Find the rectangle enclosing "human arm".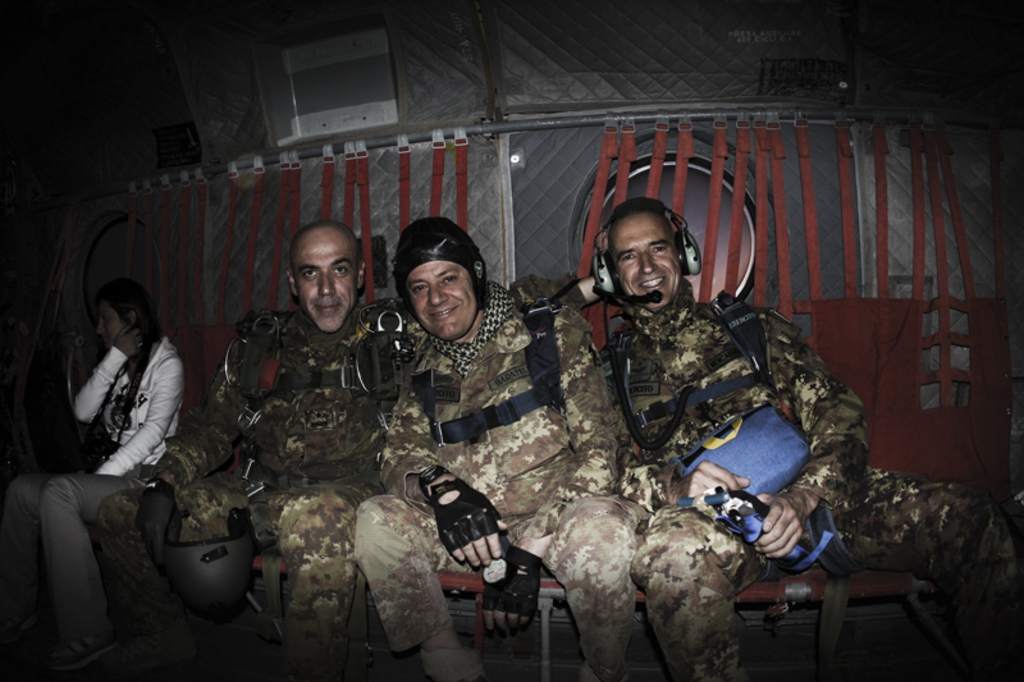
select_region(477, 305, 621, 637).
